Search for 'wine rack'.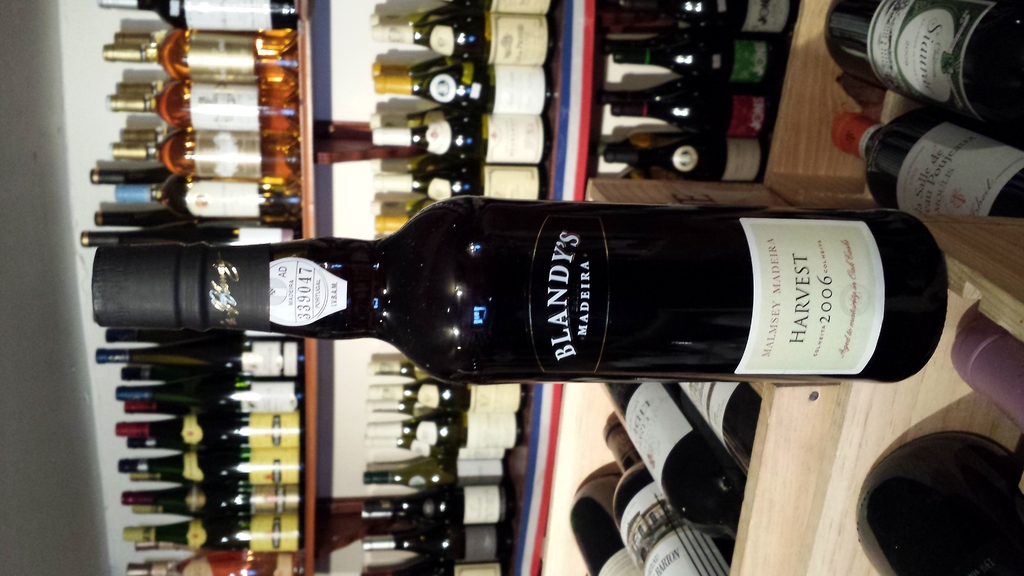
Found at (305, 0, 1023, 575).
